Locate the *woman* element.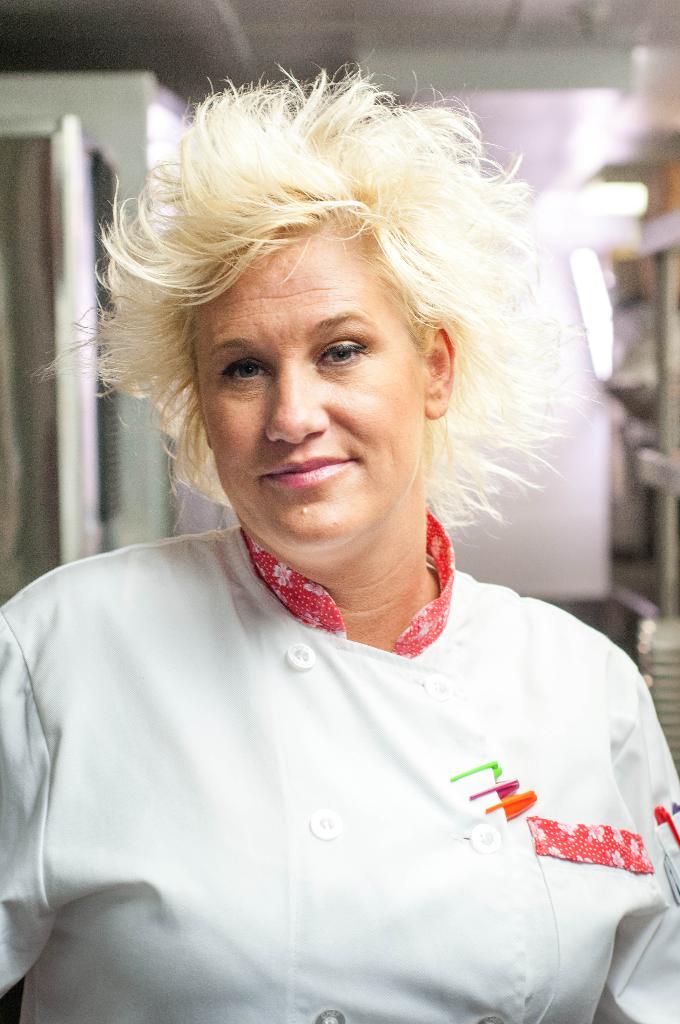
Element bbox: x1=3, y1=94, x2=679, y2=991.
